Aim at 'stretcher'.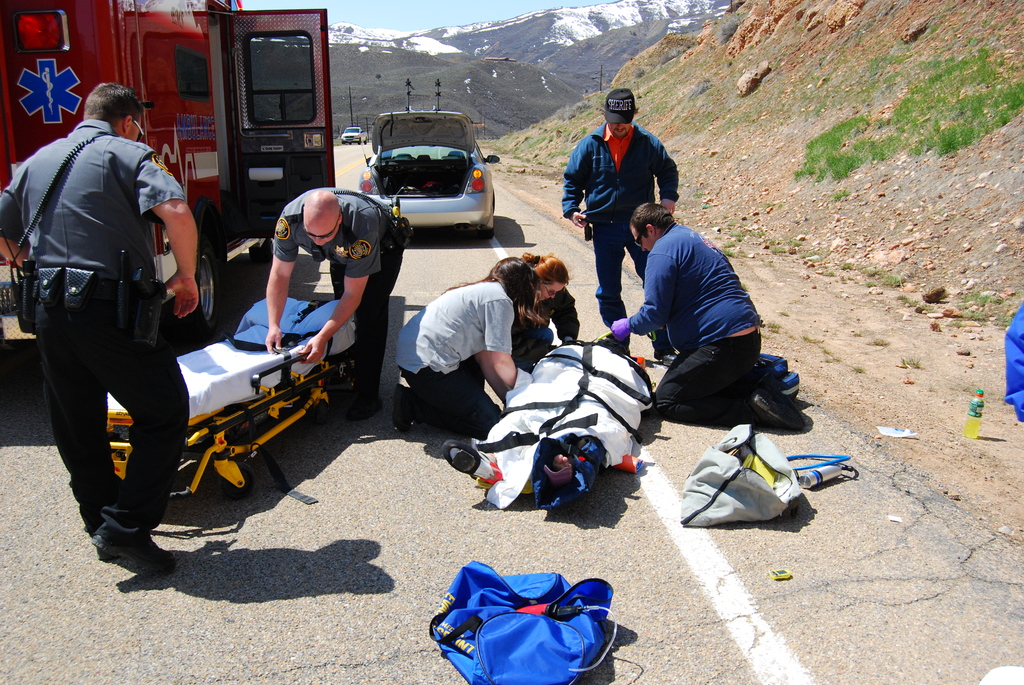
Aimed at (111, 292, 359, 503).
